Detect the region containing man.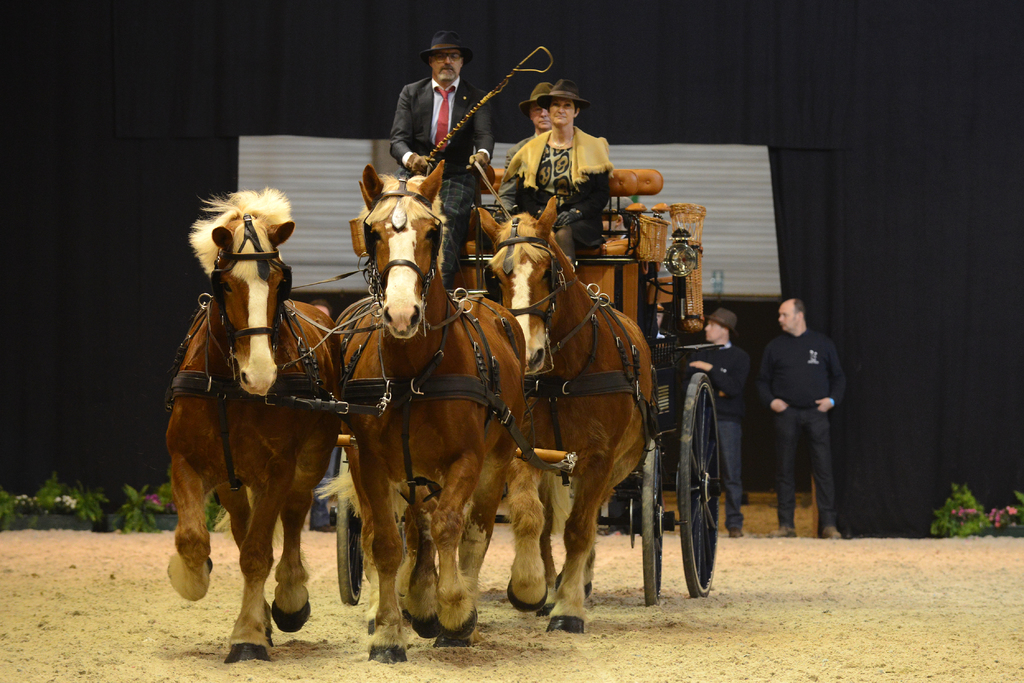
Rect(379, 31, 498, 298).
